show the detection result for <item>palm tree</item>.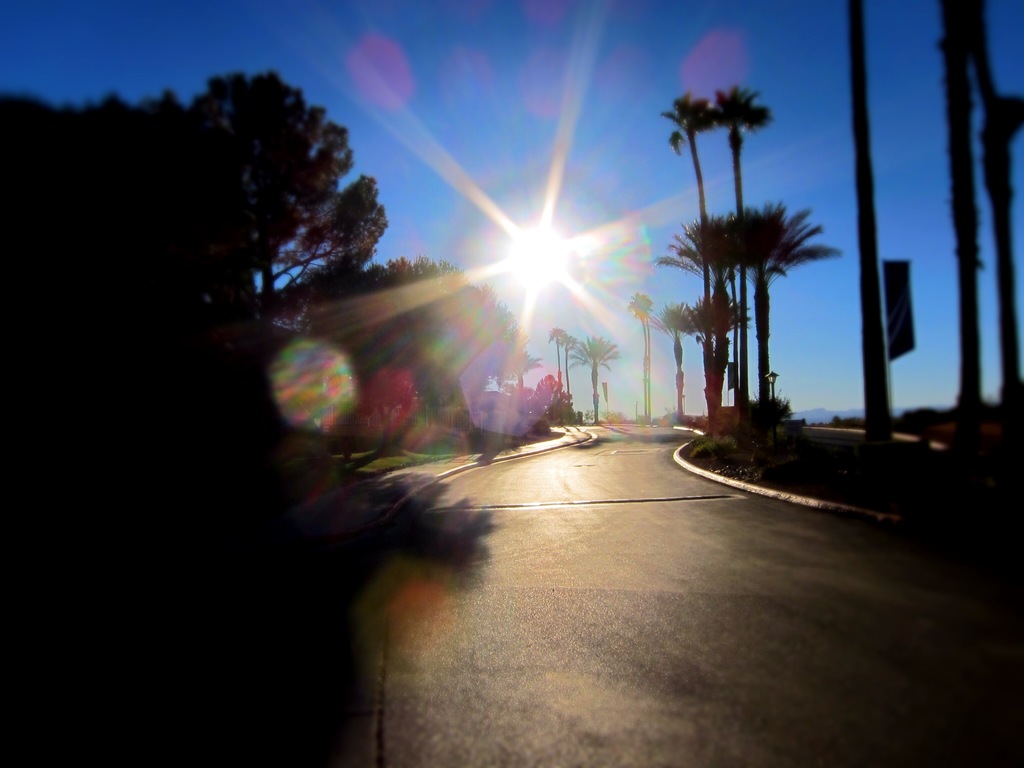
bbox=(654, 85, 727, 433).
